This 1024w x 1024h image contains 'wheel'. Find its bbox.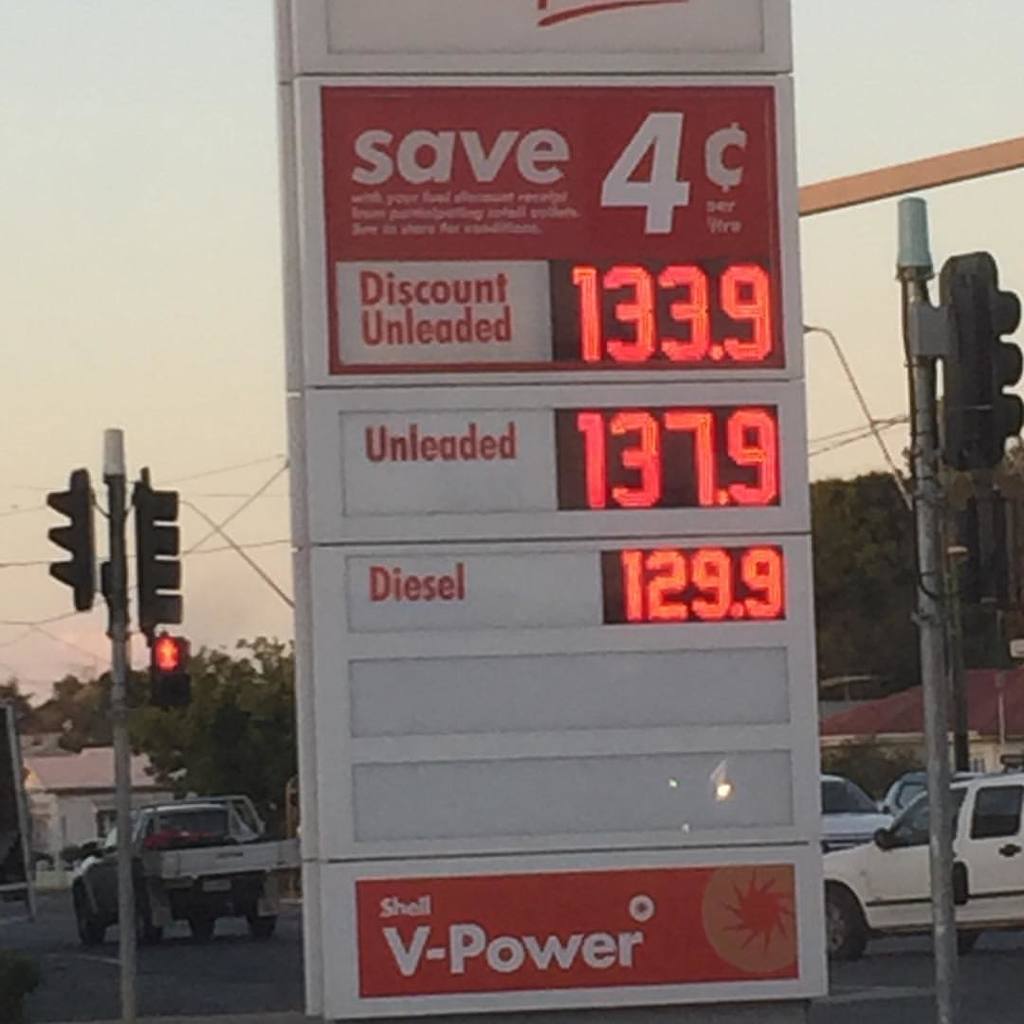
829:881:871:958.
